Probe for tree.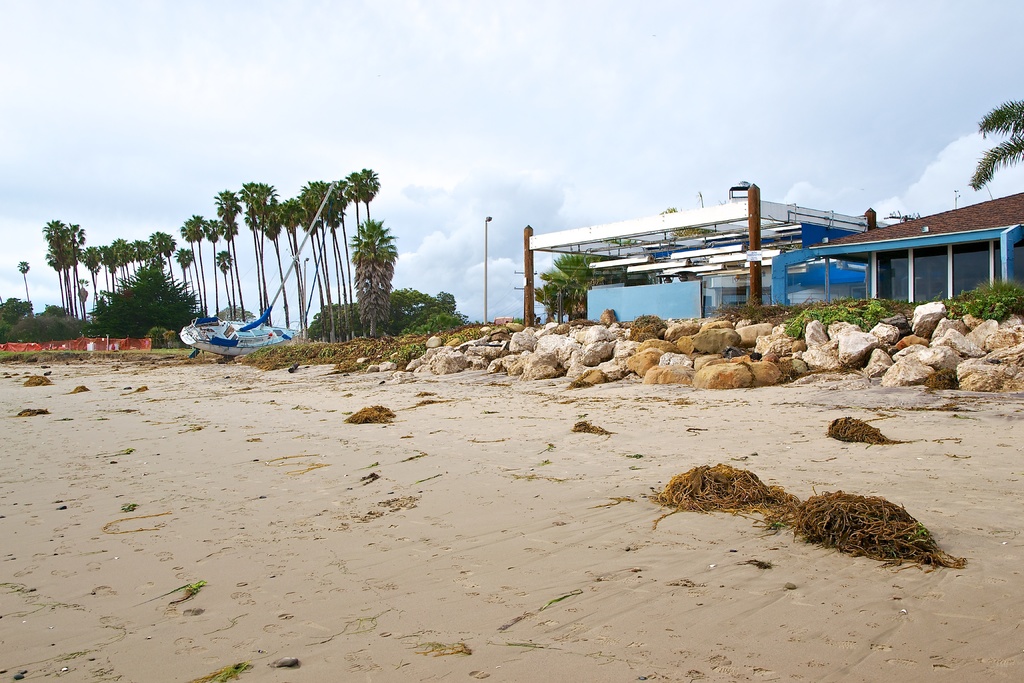
Probe result: pyautogui.locateOnScreen(666, 202, 726, 254).
